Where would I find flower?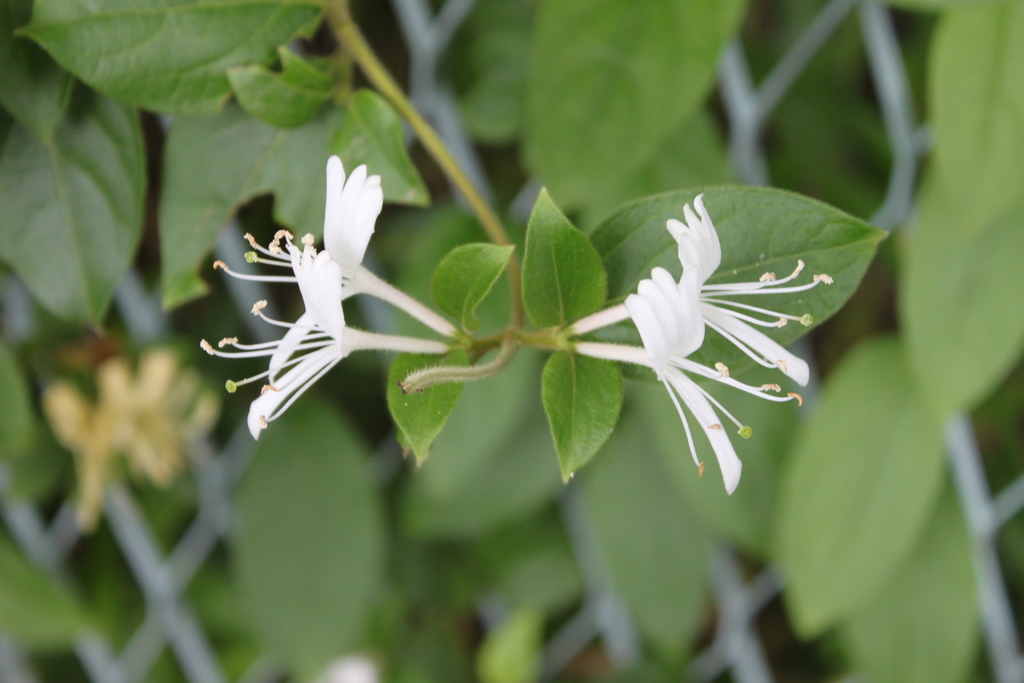
At <region>202, 234, 456, 439</region>.
